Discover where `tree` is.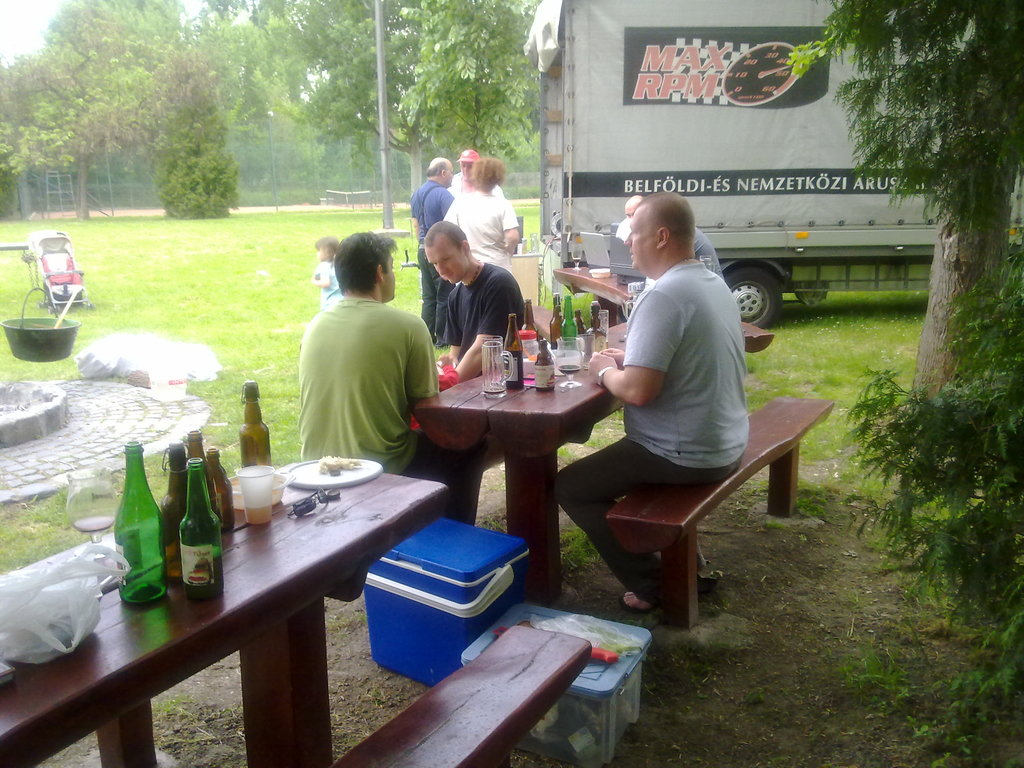
Discovered at bbox(154, 44, 251, 220).
